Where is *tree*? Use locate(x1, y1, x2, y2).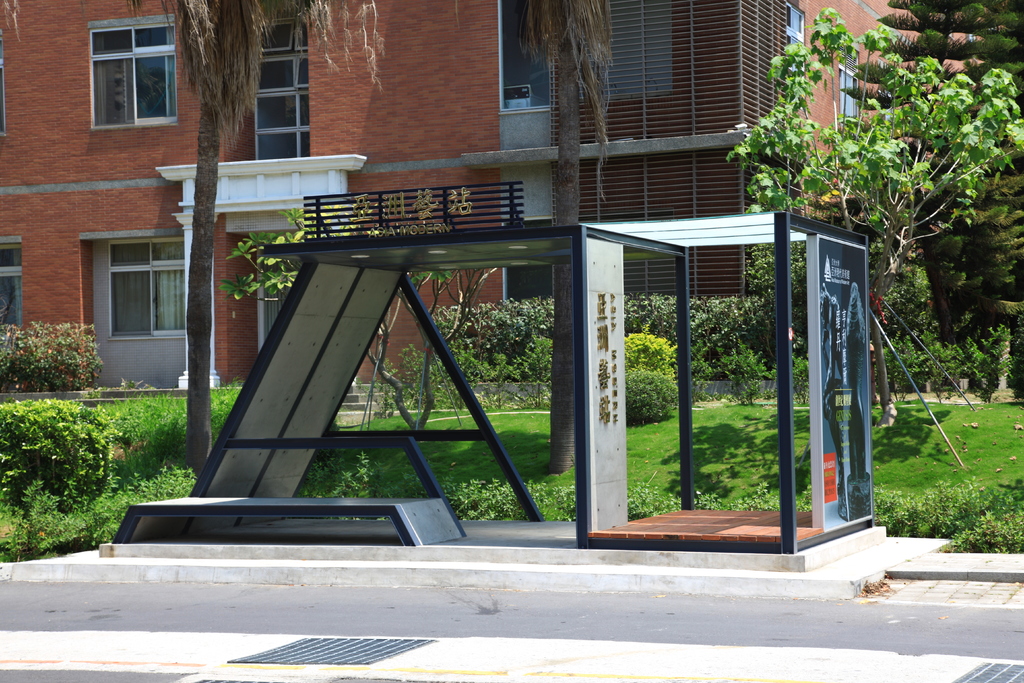
locate(228, 194, 524, 434).
